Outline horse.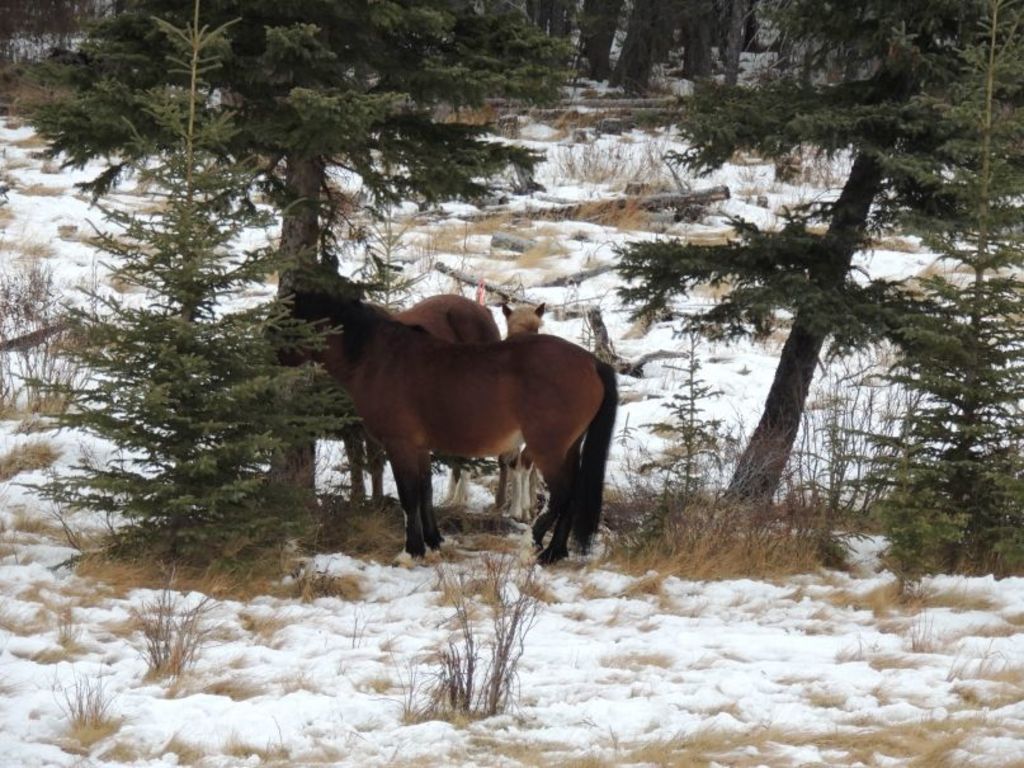
Outline: <bbox>255, 279, 619, 569</bbox>.
